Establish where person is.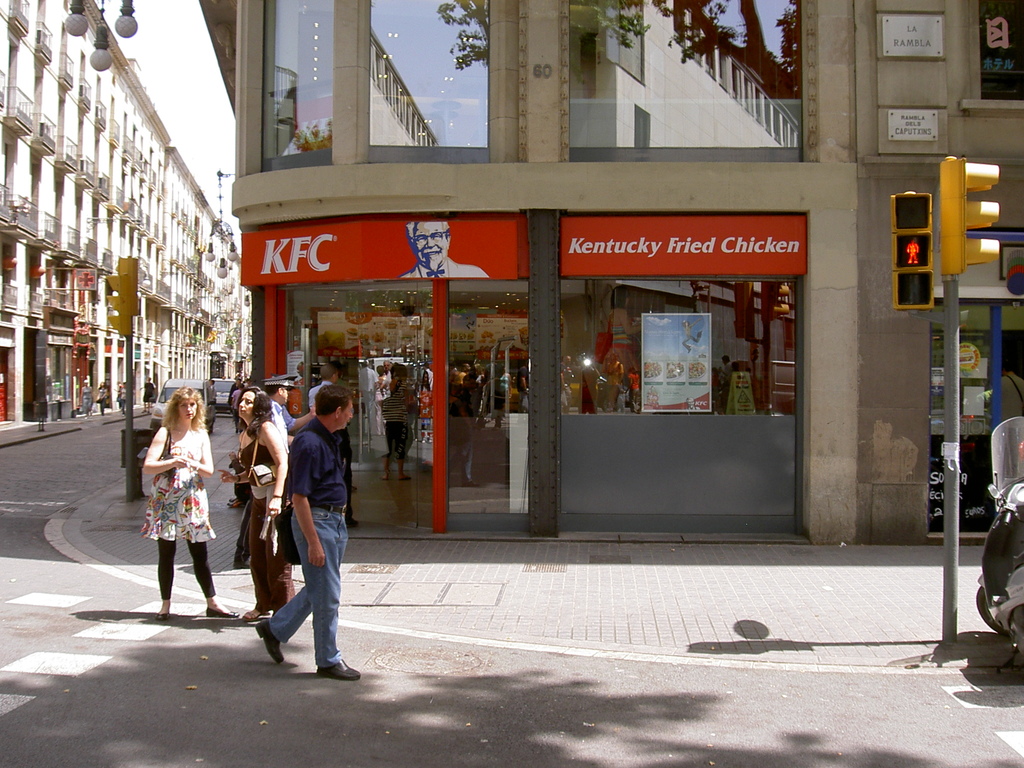
Established at (x1=263, y1=373, x2=316, y2=451).
